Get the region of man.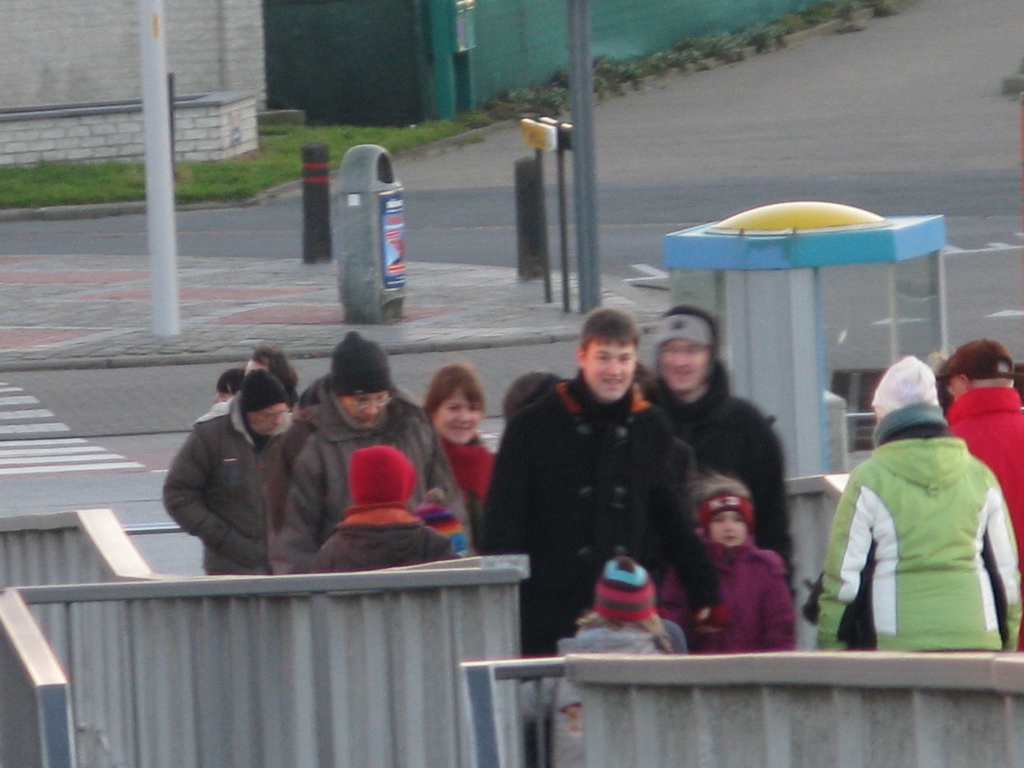
box=[932, 336, 1023, 653].
